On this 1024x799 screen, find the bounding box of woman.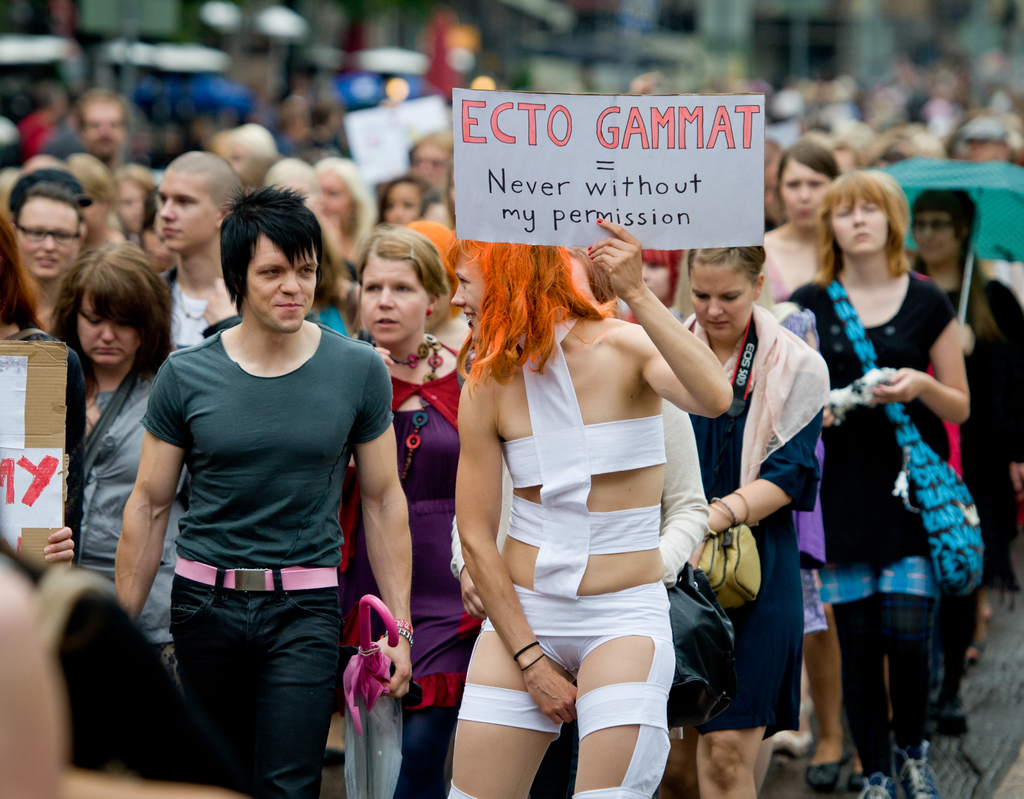
Bounding box: Rect(375, 179, 433, 225).
